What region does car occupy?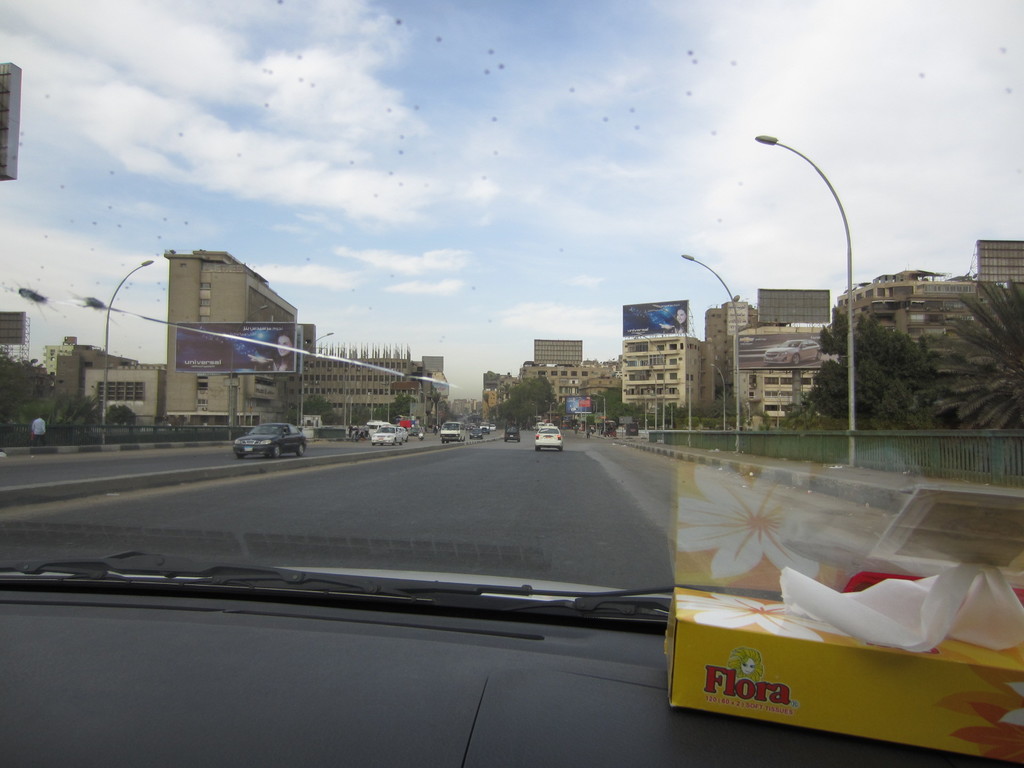
[371, 424, 404, 447].
